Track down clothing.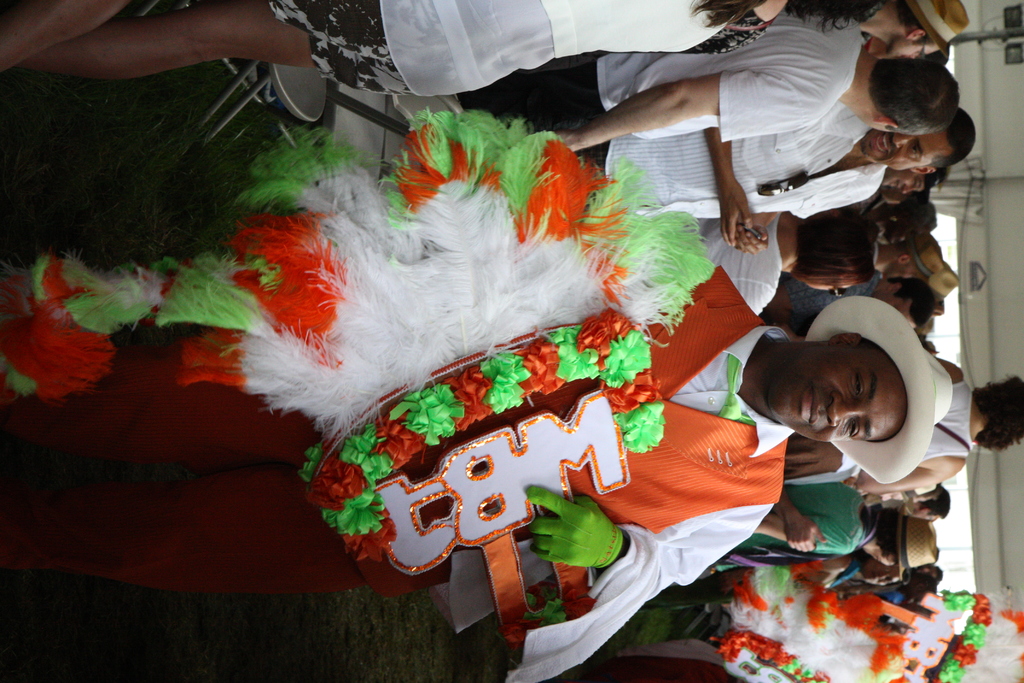
Tracked to 706:481:877:573.
